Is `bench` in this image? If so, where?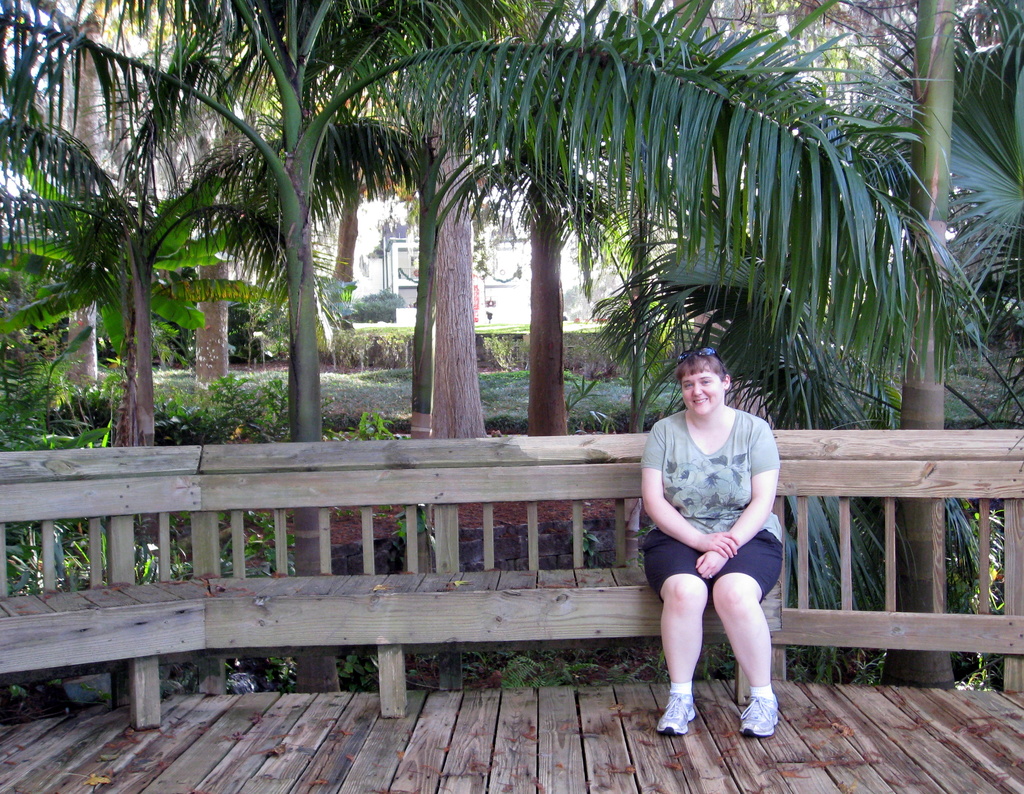
Yes, at bbox(0, 431, 1023, 729).
